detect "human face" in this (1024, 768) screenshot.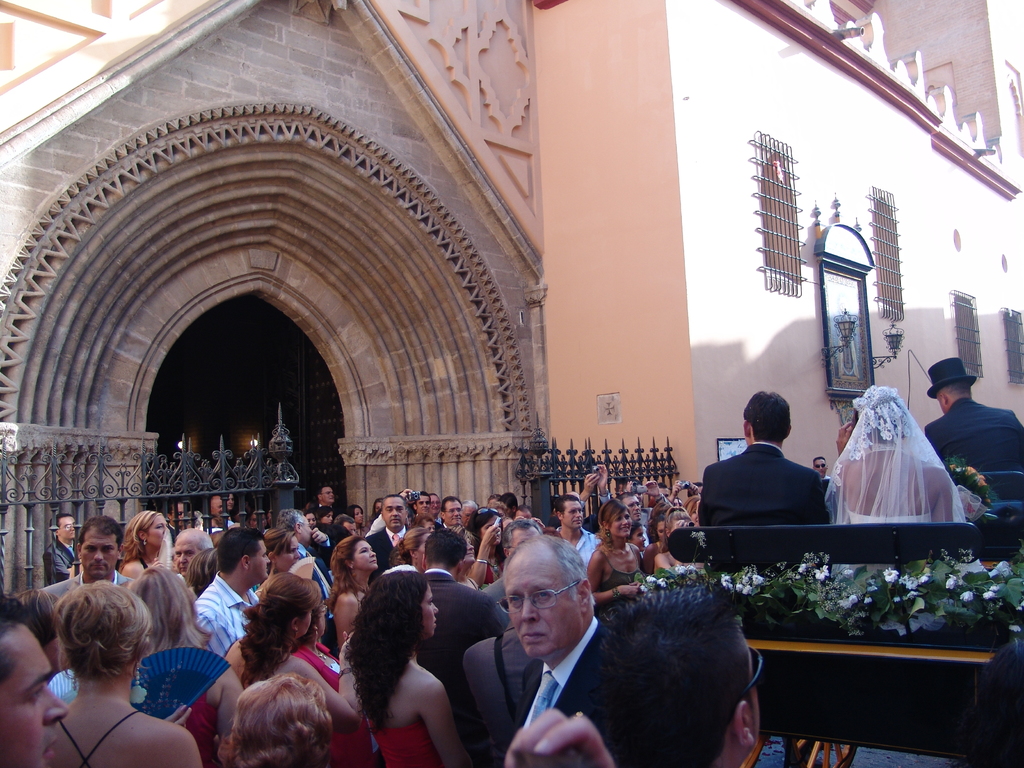
Detection: bbox=[563, 501, 583, 527].
